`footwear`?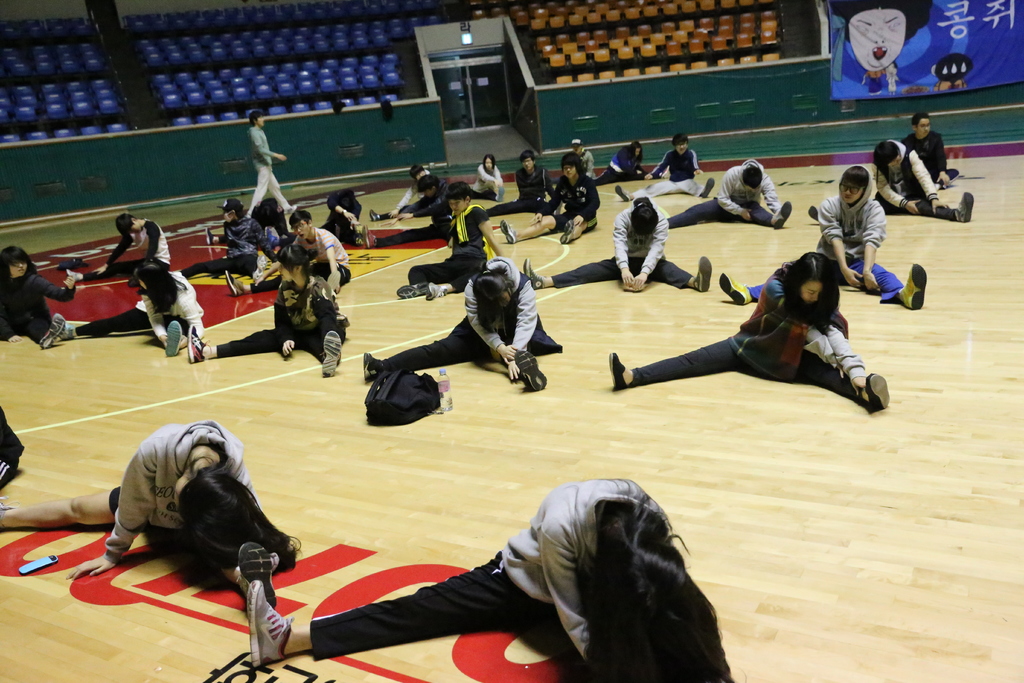
bbox=[204, 226, 219, 247]
